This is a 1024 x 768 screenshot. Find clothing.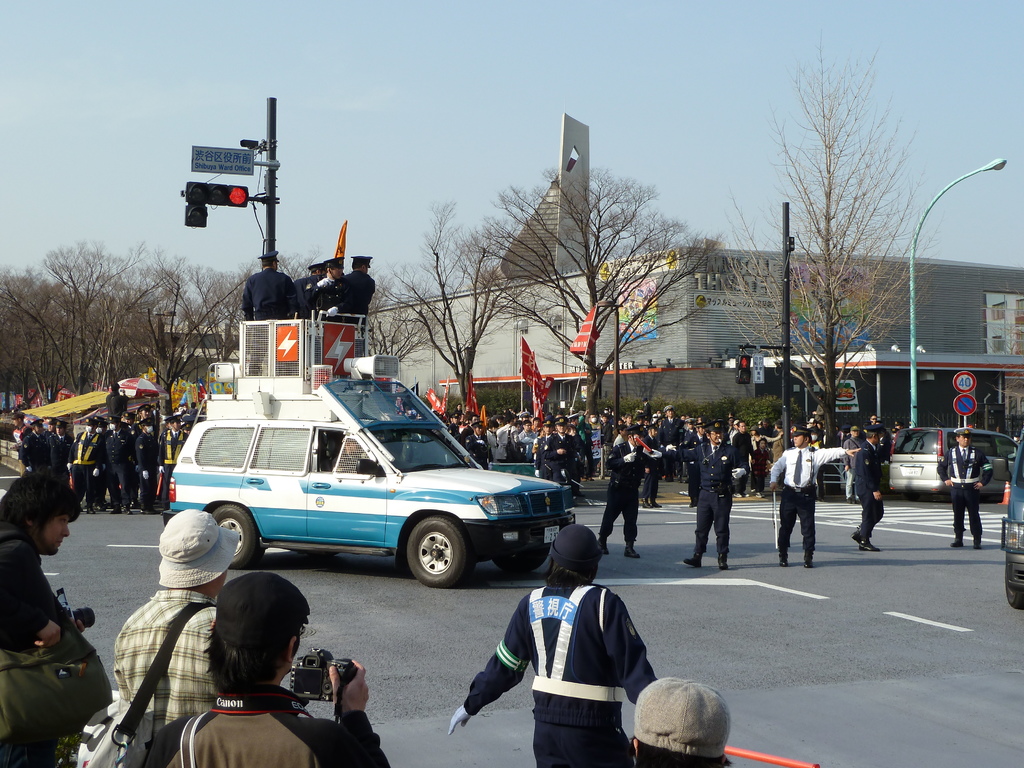
Bounding box: region(136, 435, 158, 501).
